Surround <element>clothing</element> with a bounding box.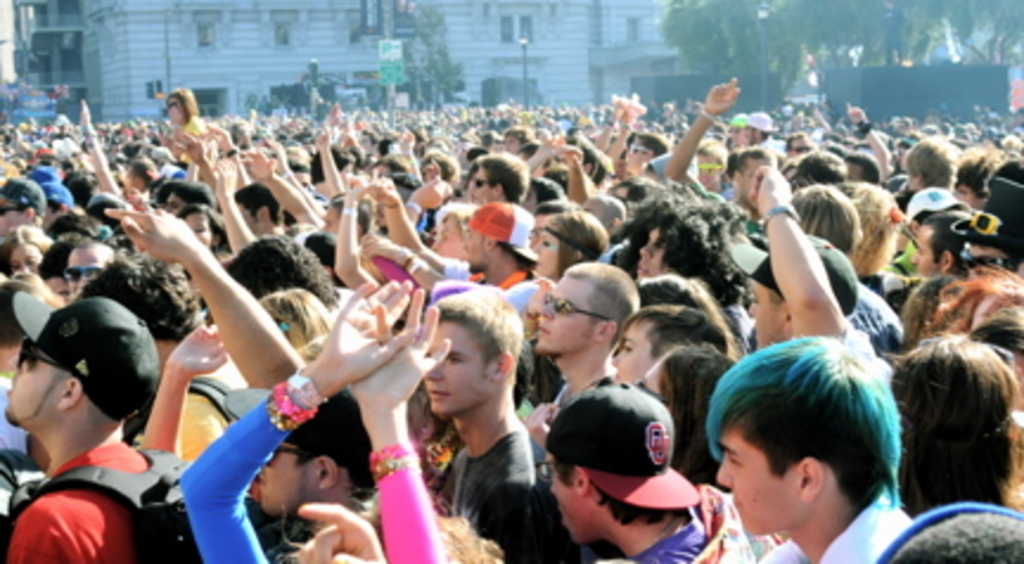
box(780, 493, 934, 562).
